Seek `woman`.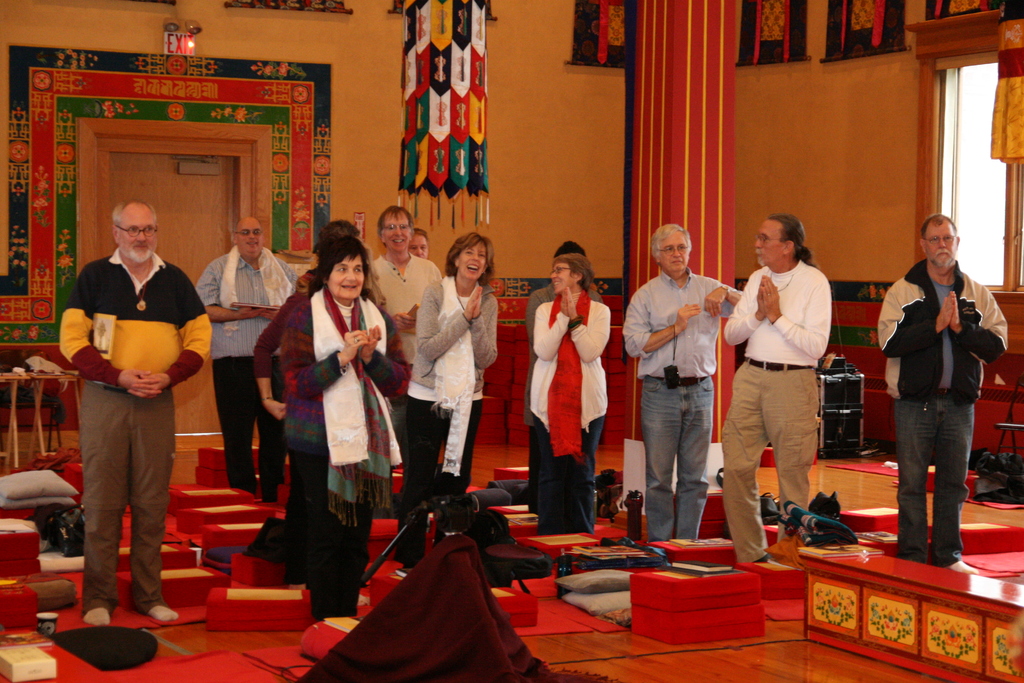
(530,252,609,529).
